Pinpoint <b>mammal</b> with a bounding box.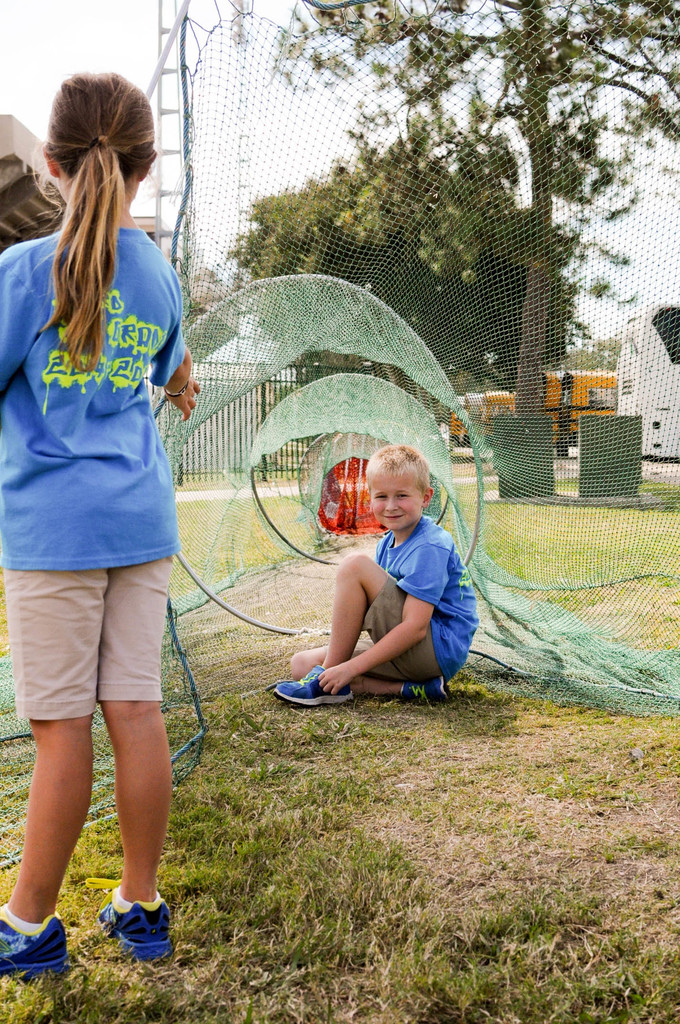
<bbox>0, 71, 204, 988</bbox>.
